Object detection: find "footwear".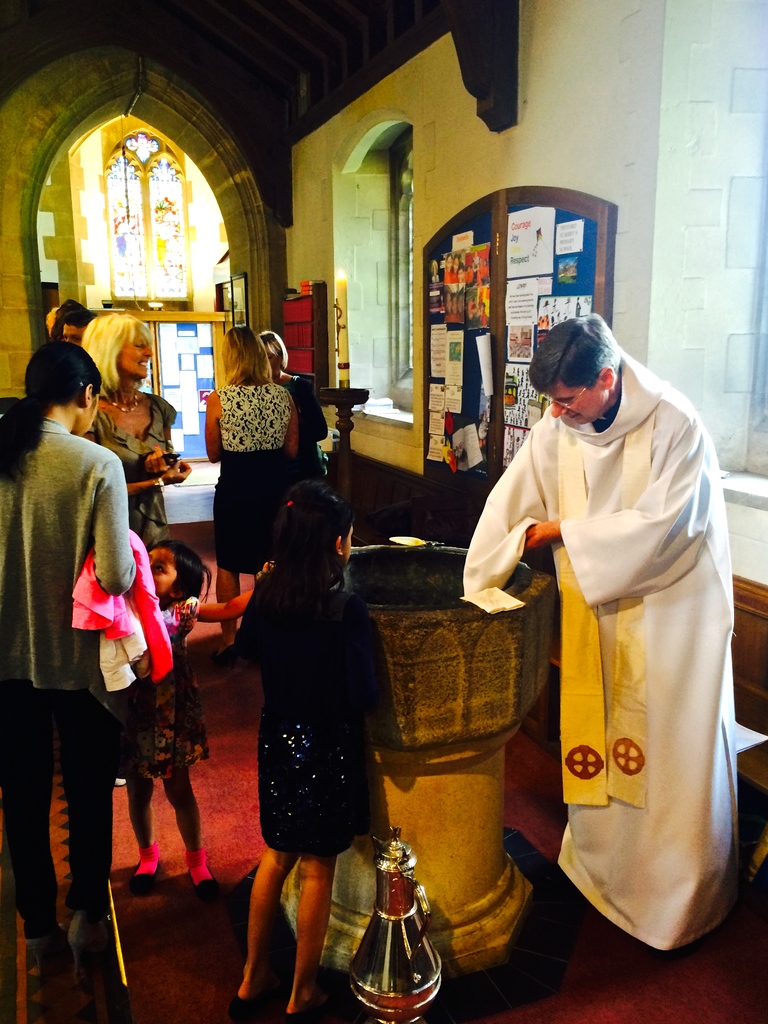
<bbox>134, 852, 160, 895</bbox>.
